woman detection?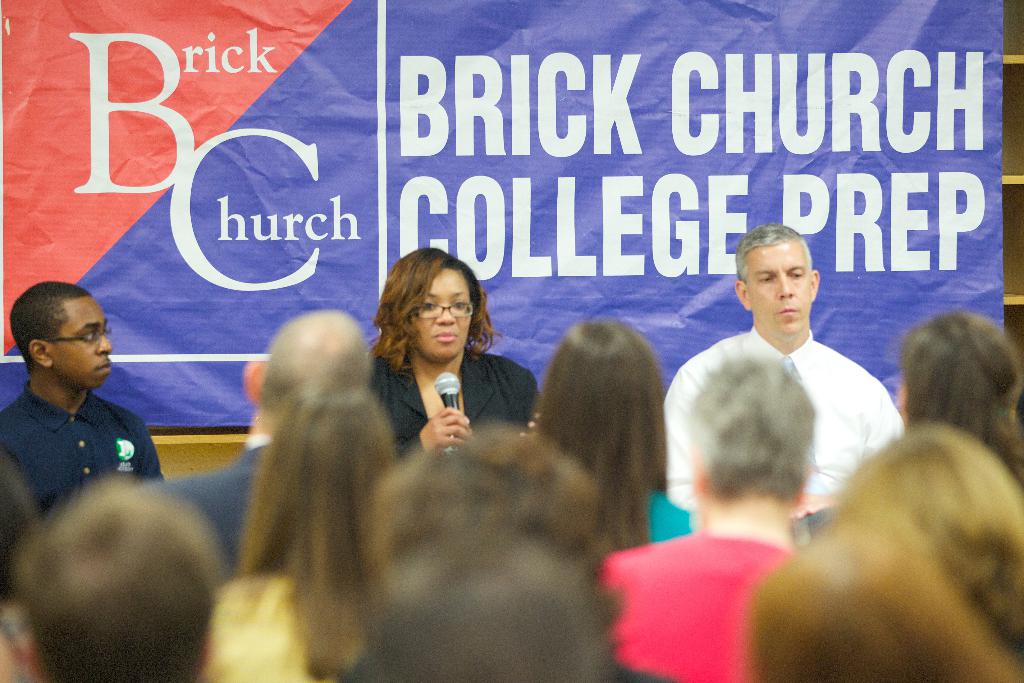
(829, 421, 1023, 664)
